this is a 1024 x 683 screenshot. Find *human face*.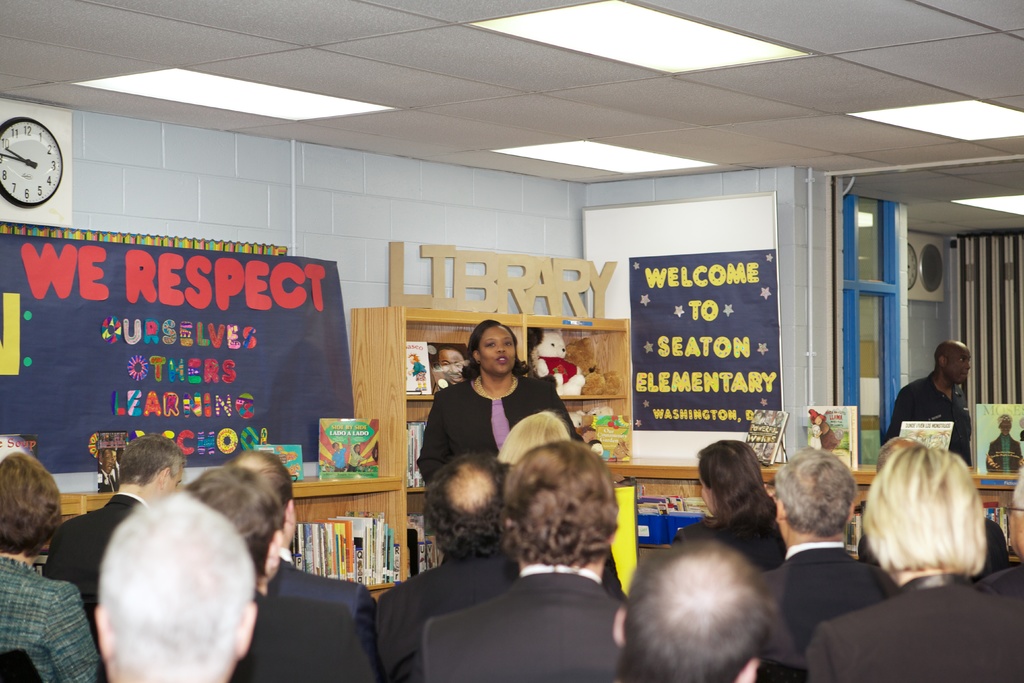
Bounding box: [699,477,715,509].
